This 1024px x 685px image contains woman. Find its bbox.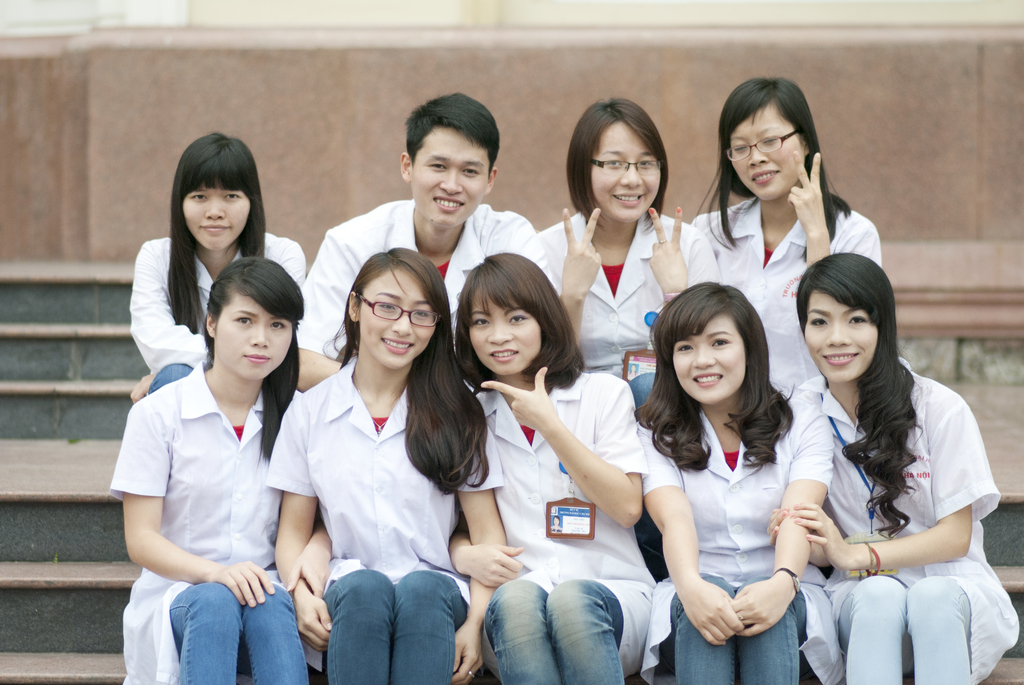
box=[687, 73, 880, 388].
